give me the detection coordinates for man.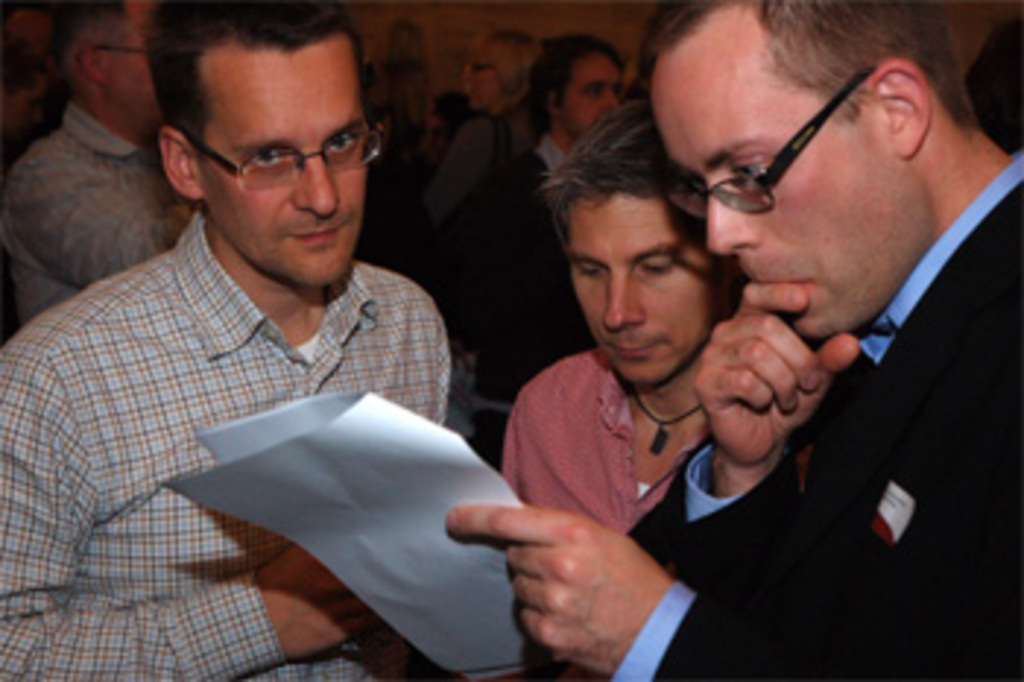
bbox(448, 0, 1021, 679).
